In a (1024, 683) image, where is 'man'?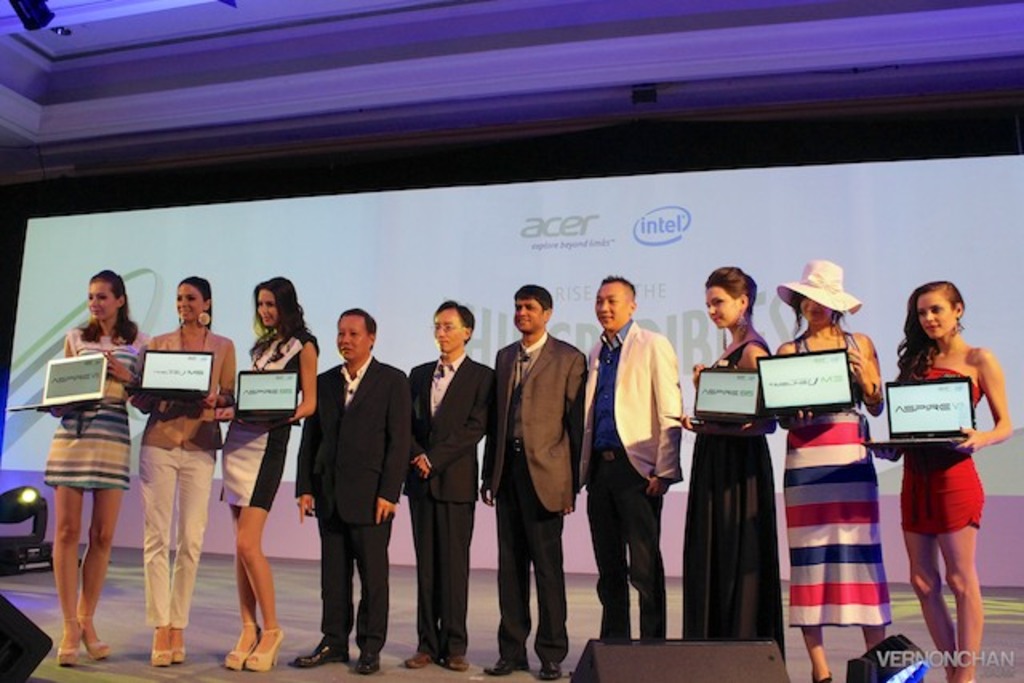
pyautogui.locateOnScreen(299, 299, 411, 664).
